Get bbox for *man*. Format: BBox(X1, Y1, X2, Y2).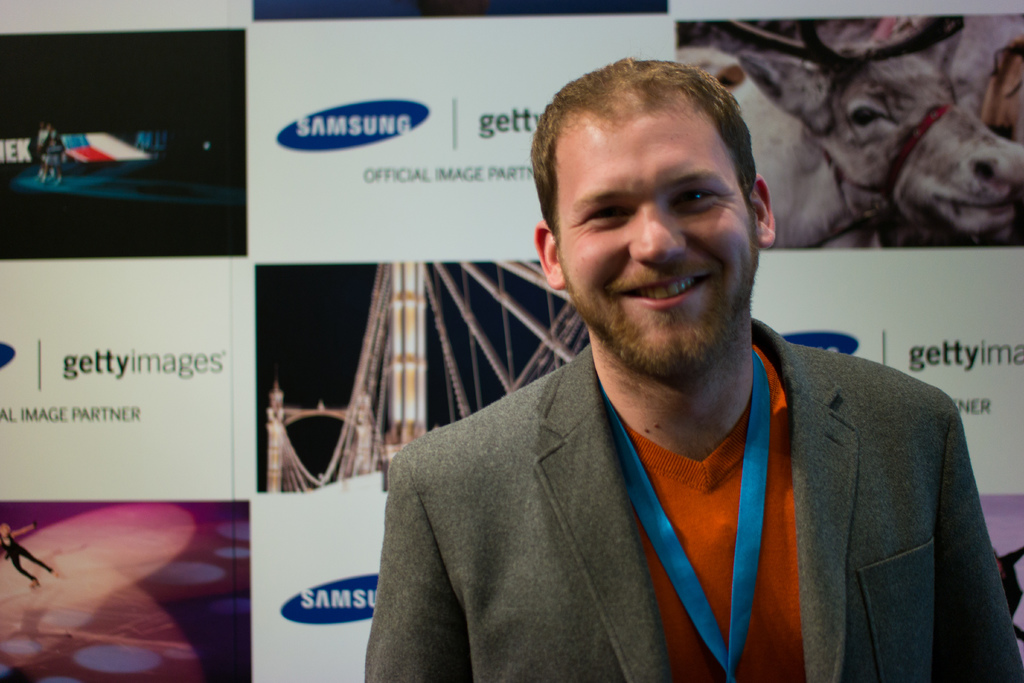
BBox(362, 60, 1023, 682).
